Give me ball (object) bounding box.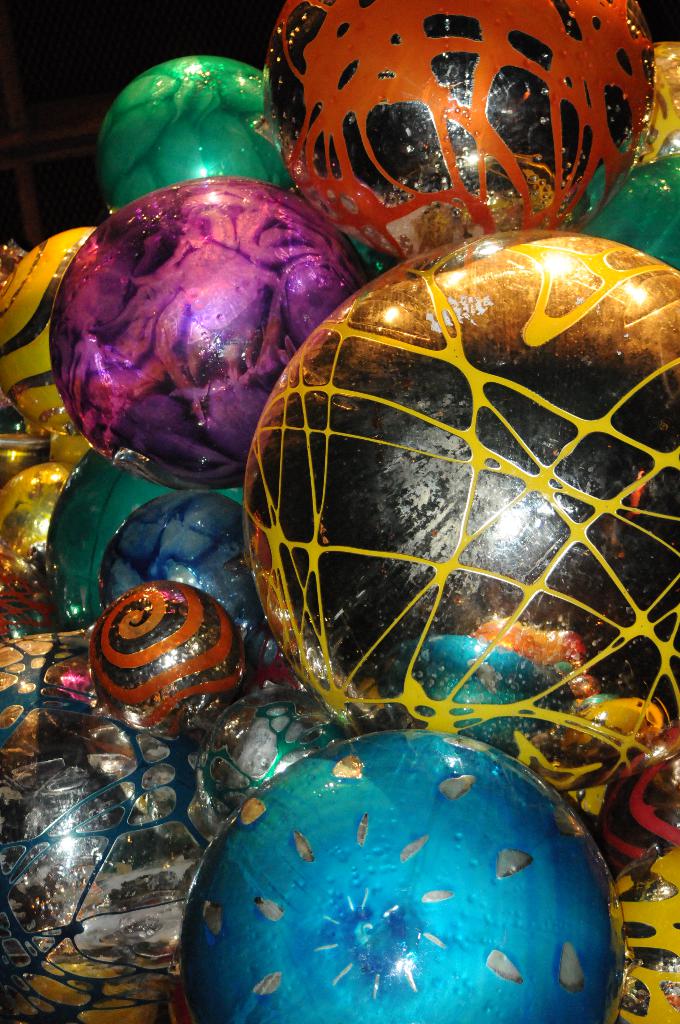
<region>93, 55, 289, 184</region>.
